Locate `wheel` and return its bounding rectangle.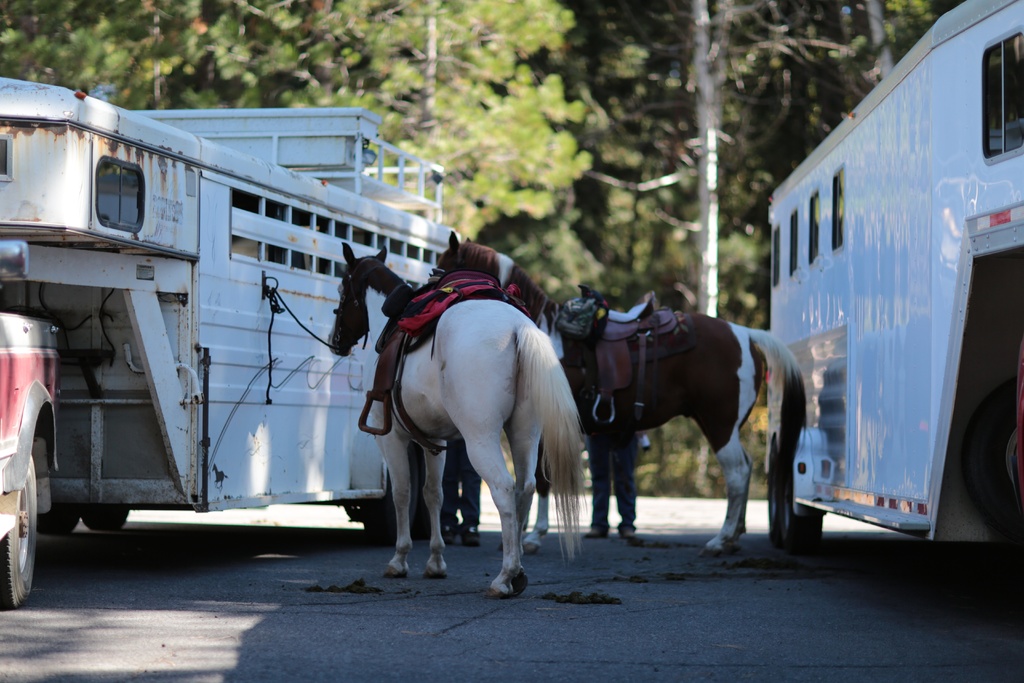
38,508,79,534.
